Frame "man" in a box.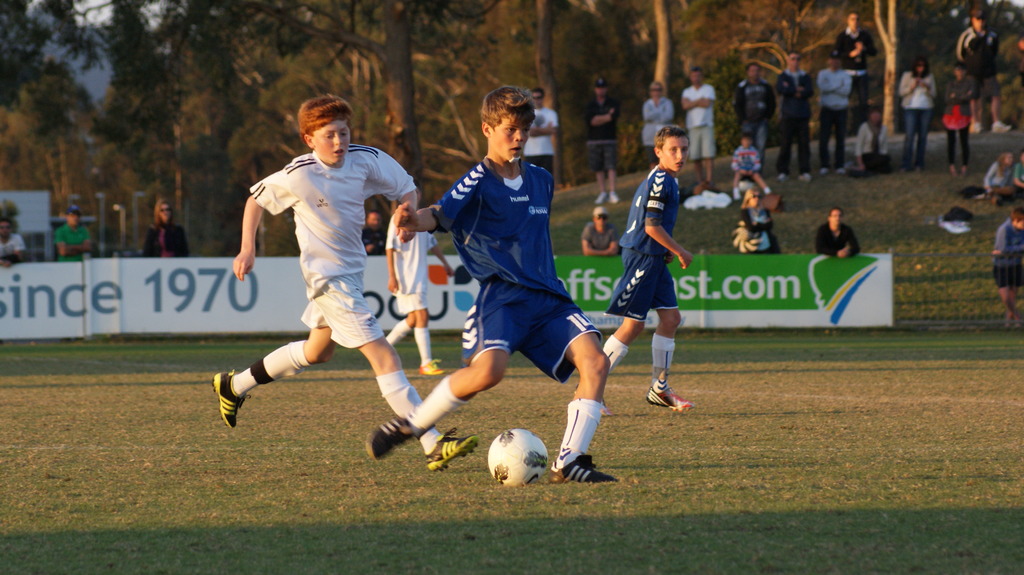
l=730, t=61, r=774, b=177.
